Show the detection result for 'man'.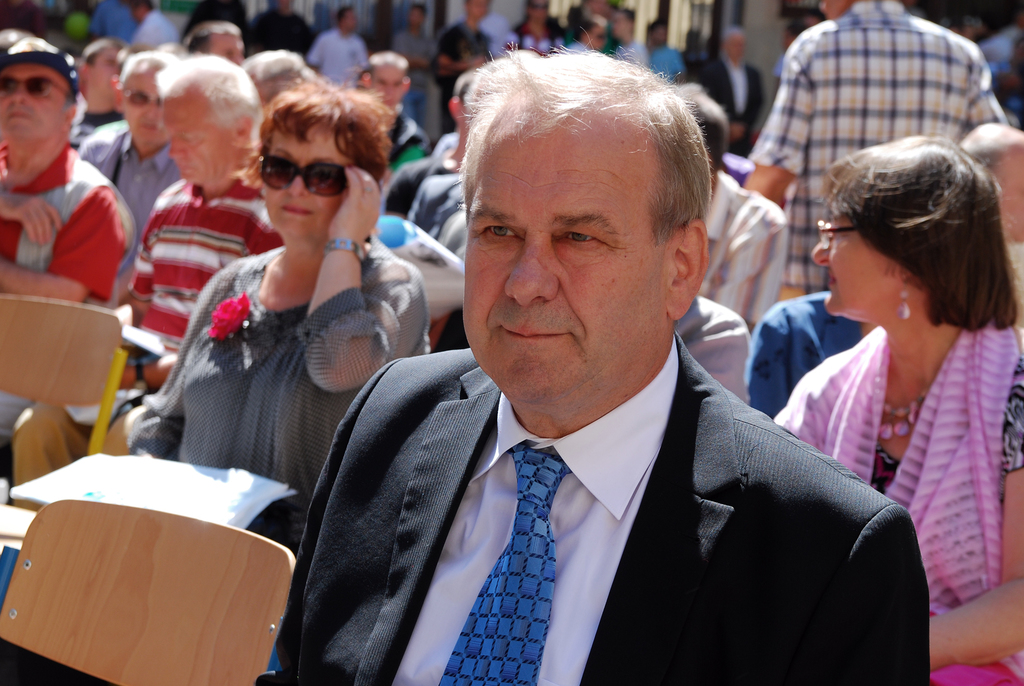
0, 35, 125, 438.
